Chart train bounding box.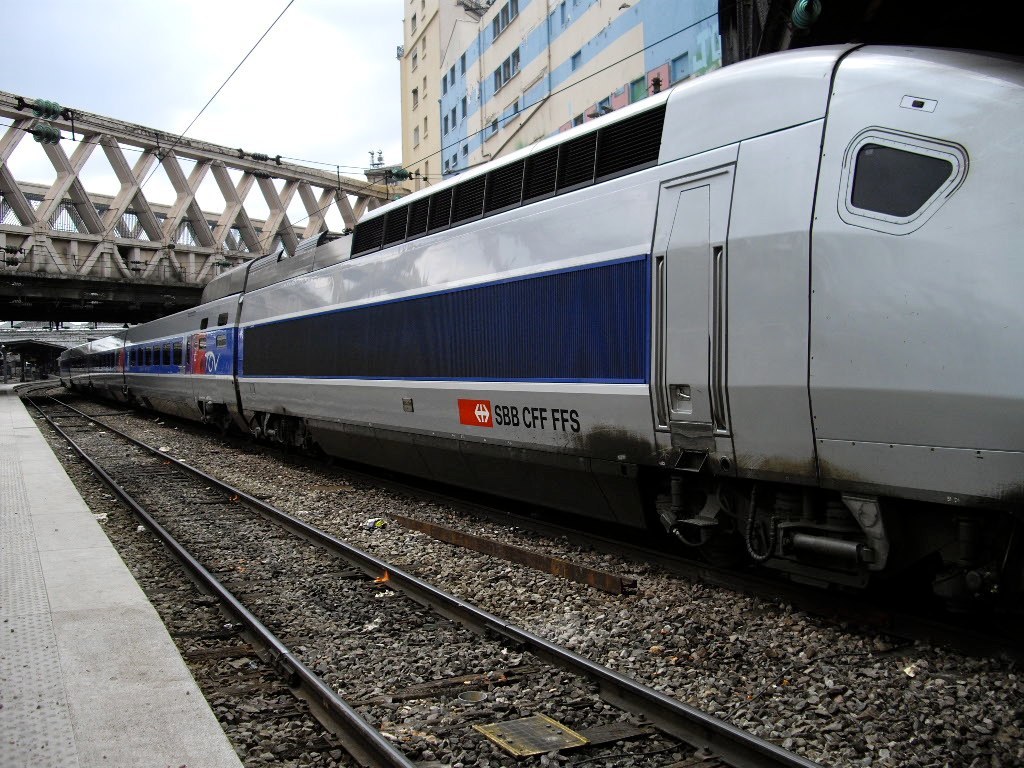
Charted: [51,45,1023,602].
